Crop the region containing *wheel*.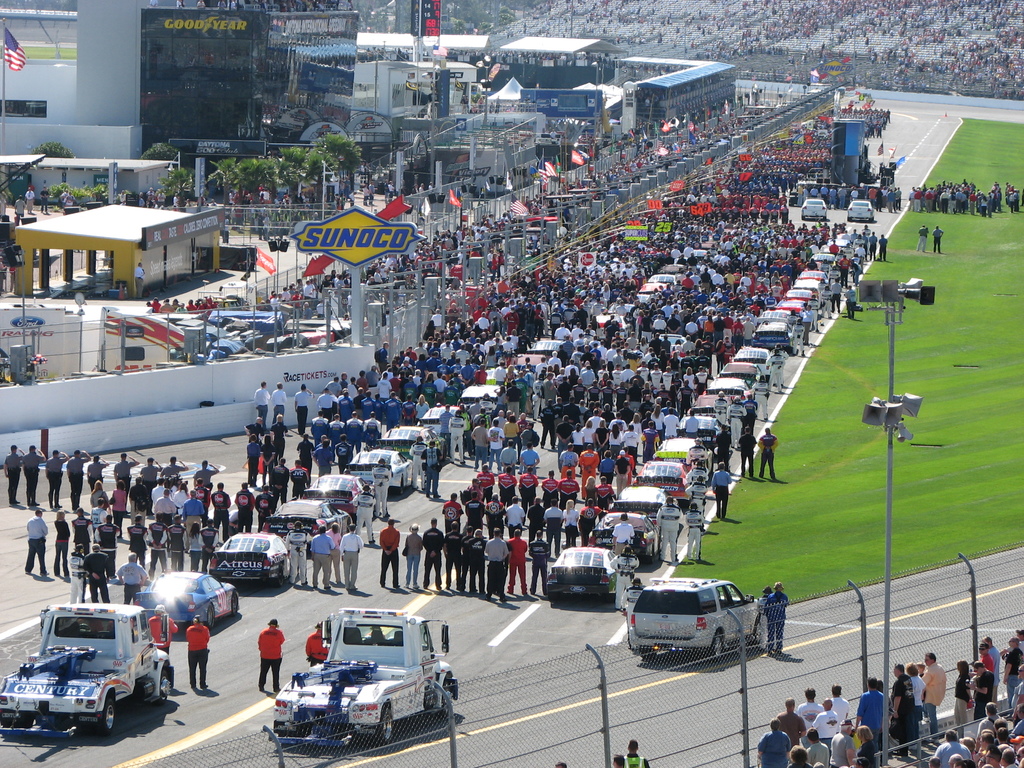
Crop region: l=870, t=218, r=874, b=221.
